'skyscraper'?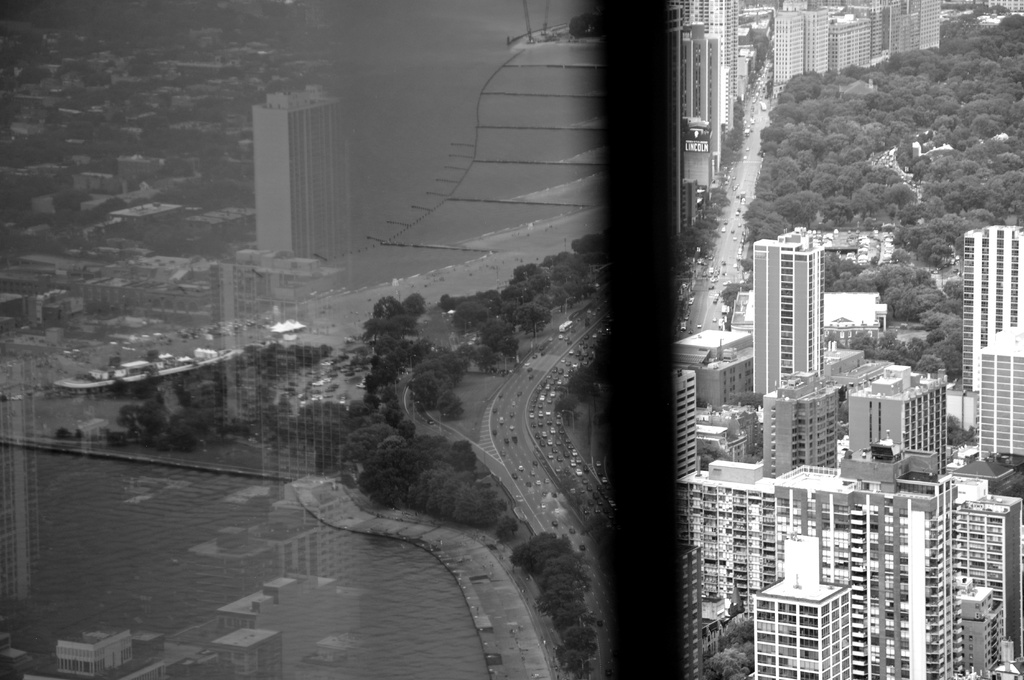
pyautogui.locateOnScreen(948, 476, 1023, 661)
